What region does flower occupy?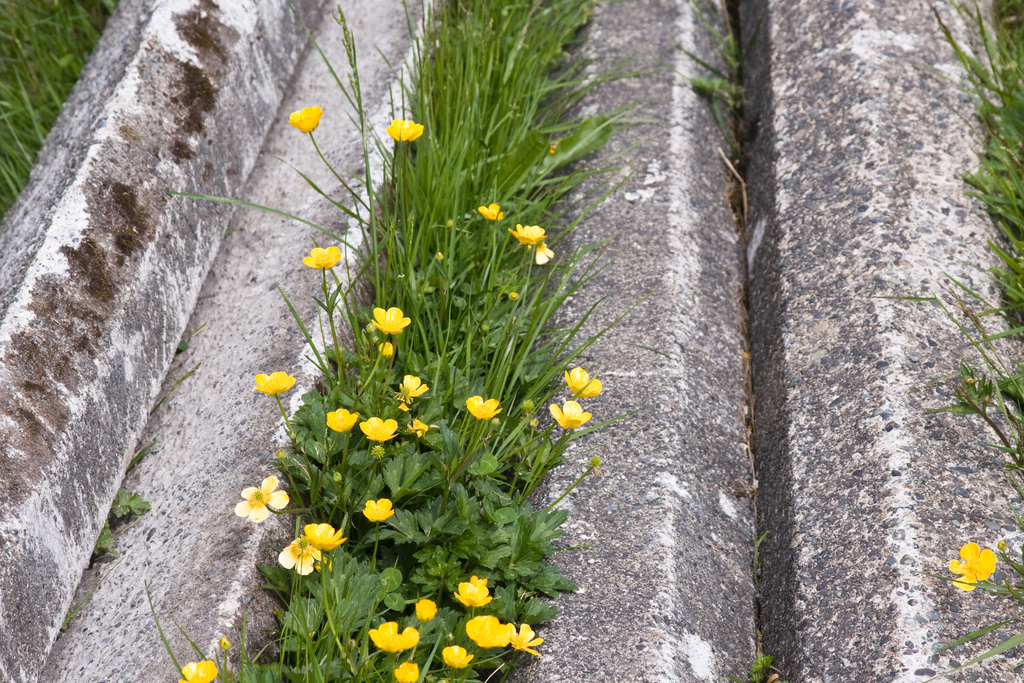
[left=329, top=409, right=358, bottom=429].
